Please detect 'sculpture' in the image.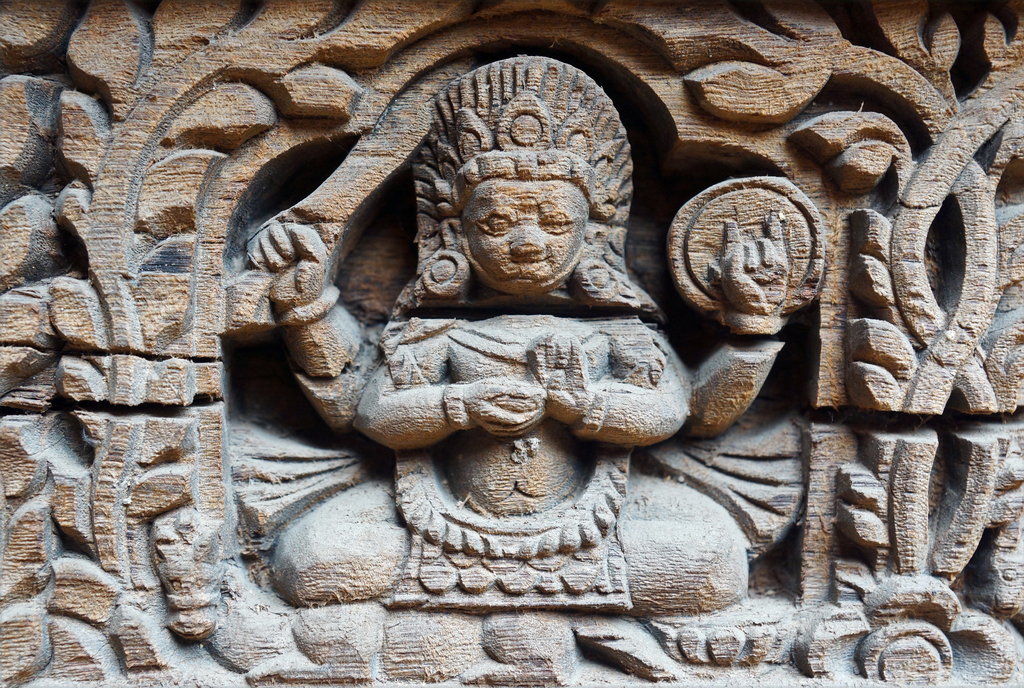
l=350, t=96, r=685, b=561.
